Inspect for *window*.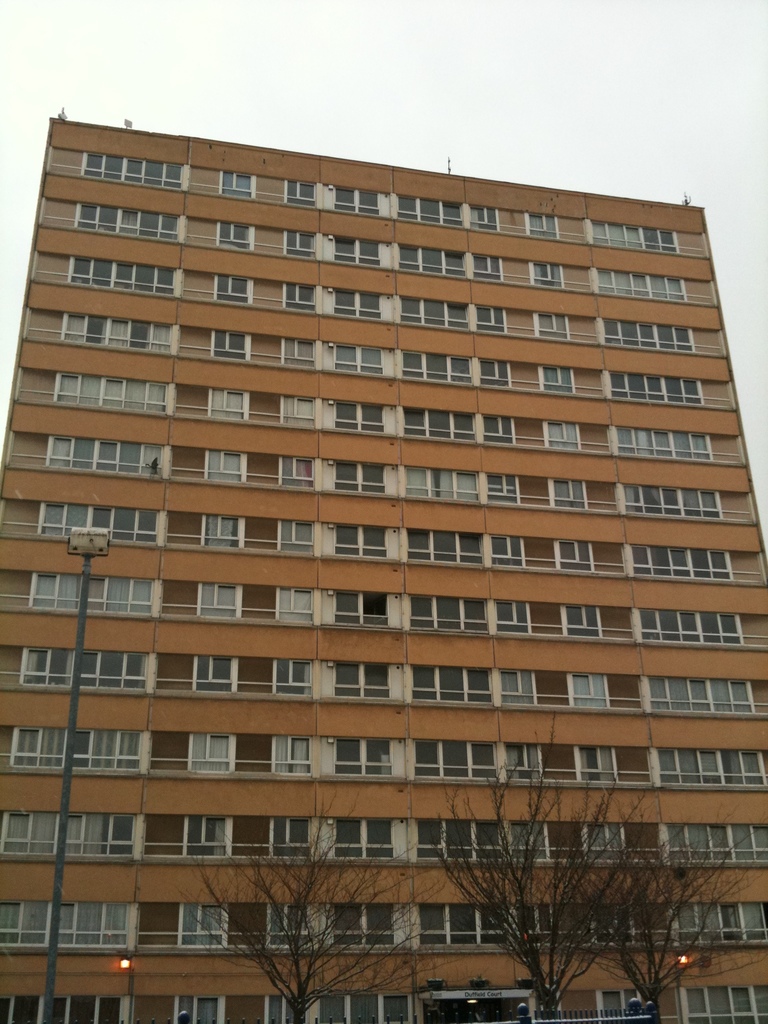
Inspection: detection(413, 741, 498, 776).
